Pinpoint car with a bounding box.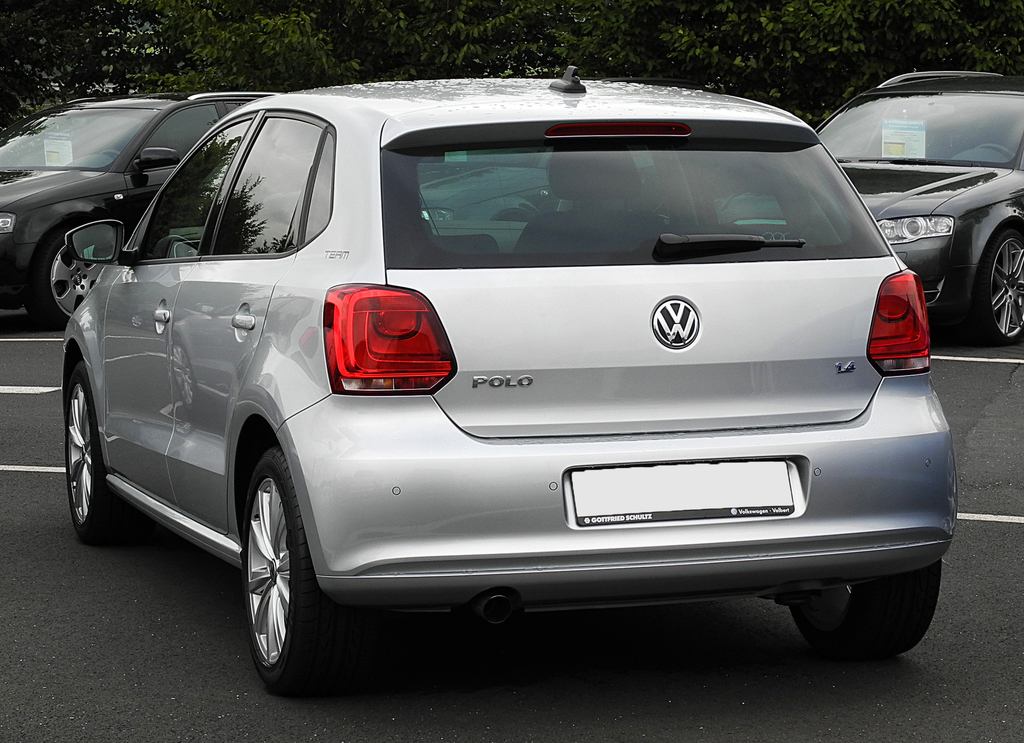
0:91:291:327.
